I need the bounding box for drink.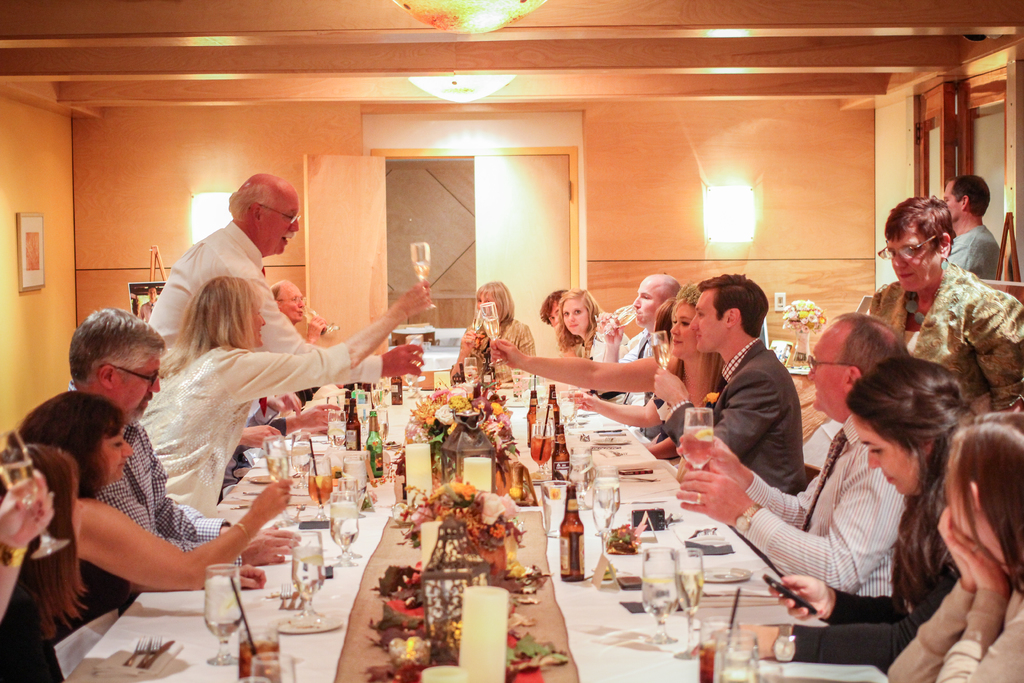
Here it is: bbox=(415, 260, 432, 279).
